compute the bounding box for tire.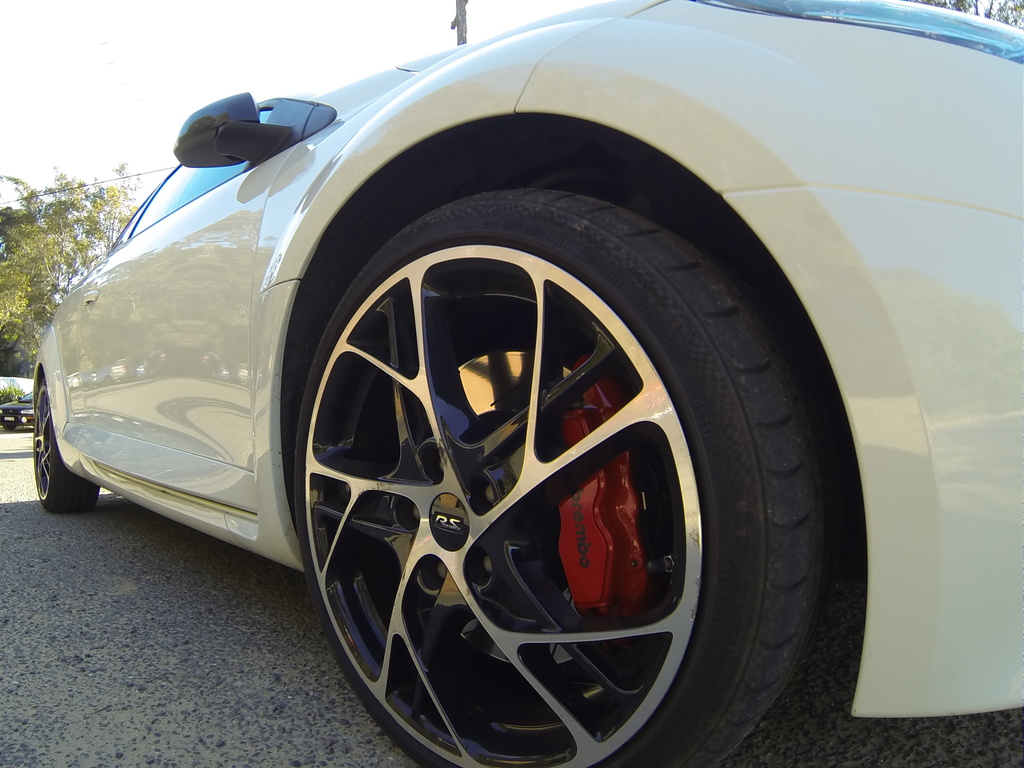
detection(273, 144, 717, 767).
